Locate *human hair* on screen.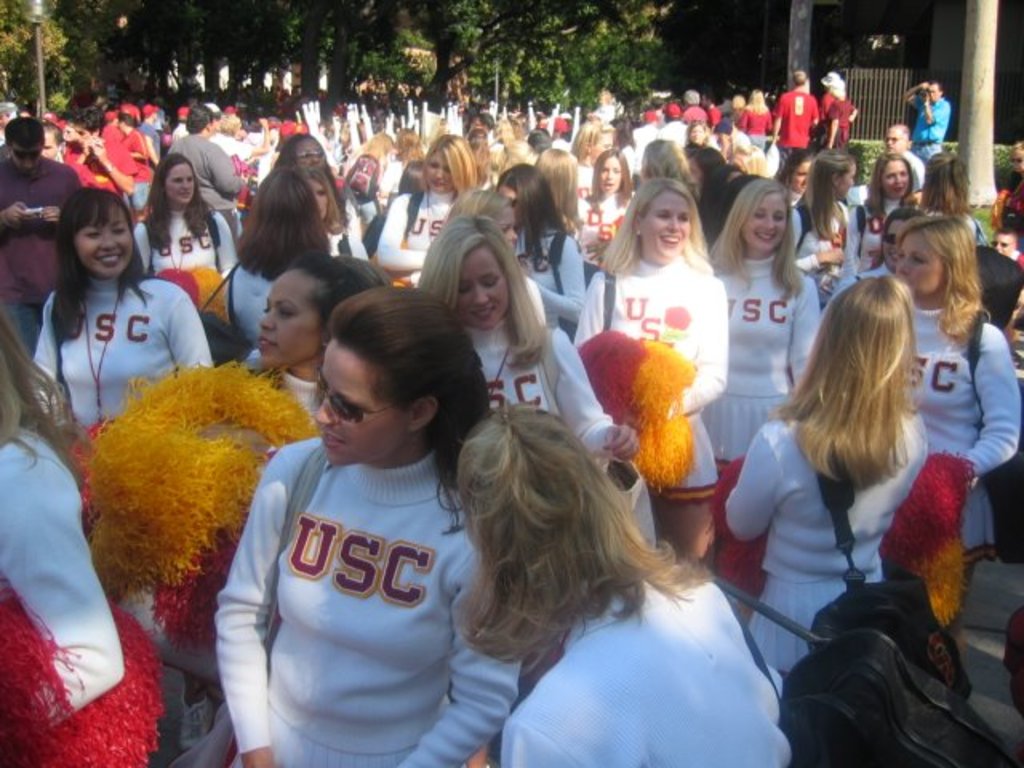
On screen at bbox=[866, 150, 912, 218].
